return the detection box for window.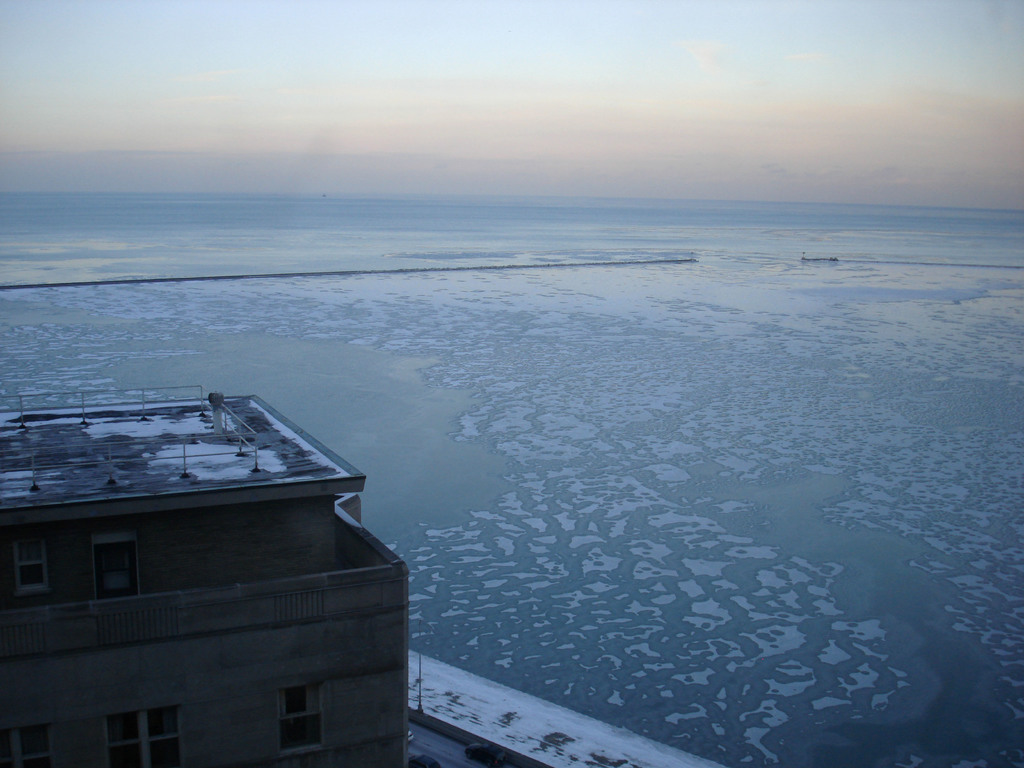
278 683 324 757.
